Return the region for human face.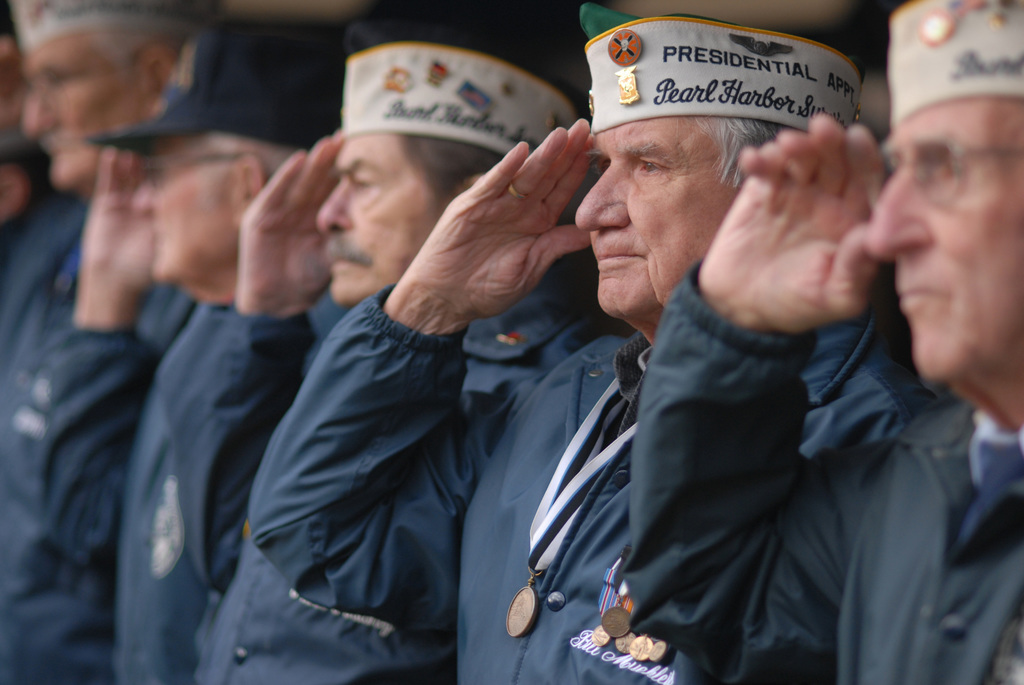
rect(326, 136, 441, 295).
